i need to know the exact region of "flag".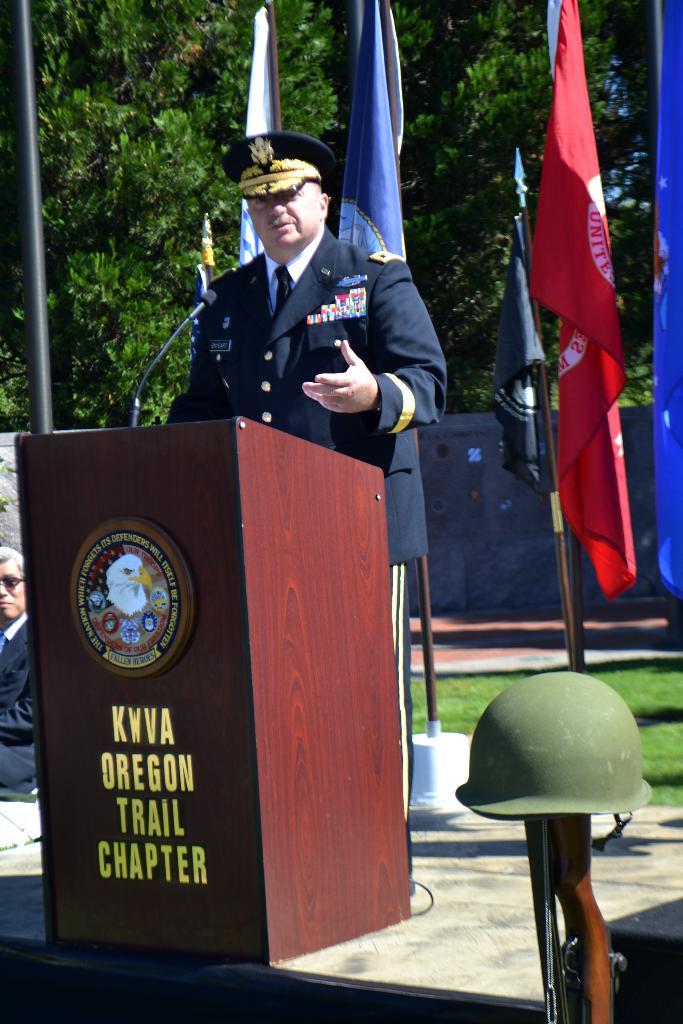
Region: pyautogui.locateOnScreen(243, 10, 287, 273).
